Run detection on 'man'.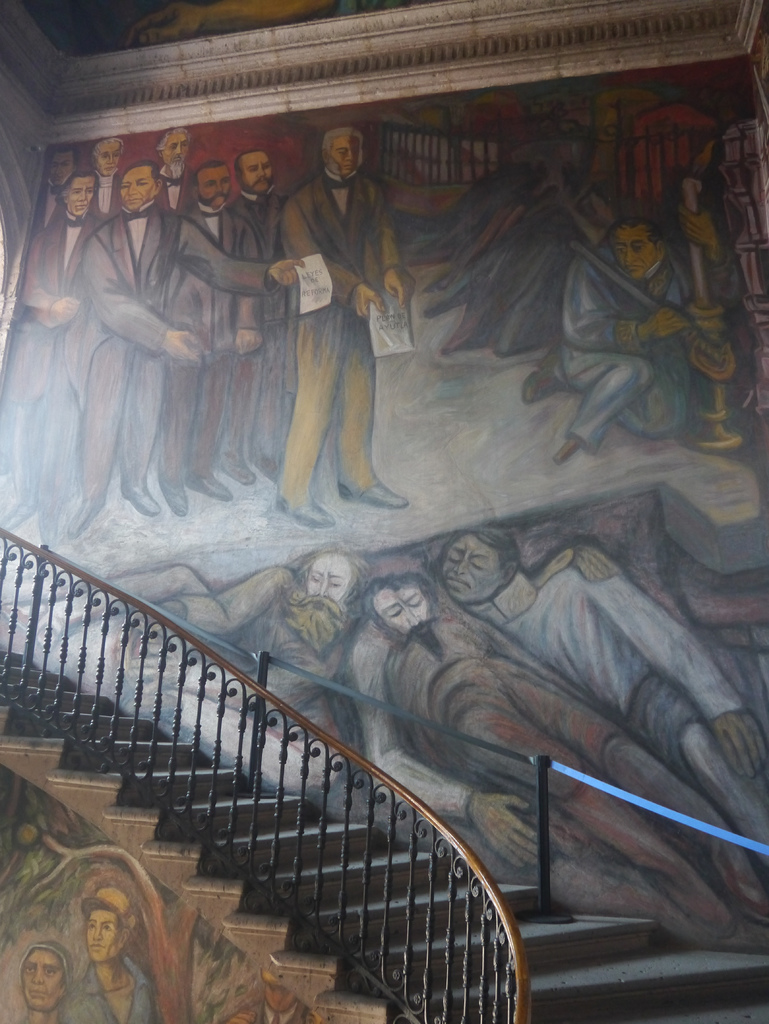
Result: 427 522 768 848.
